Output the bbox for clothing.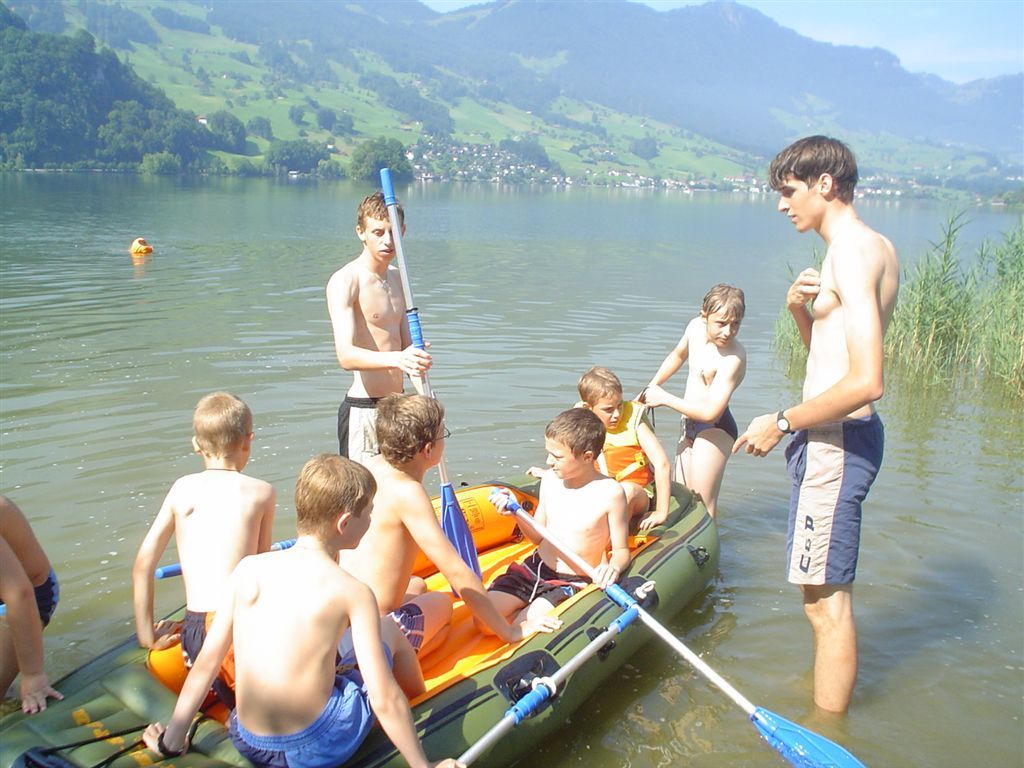
786, 412, 885, 582.
